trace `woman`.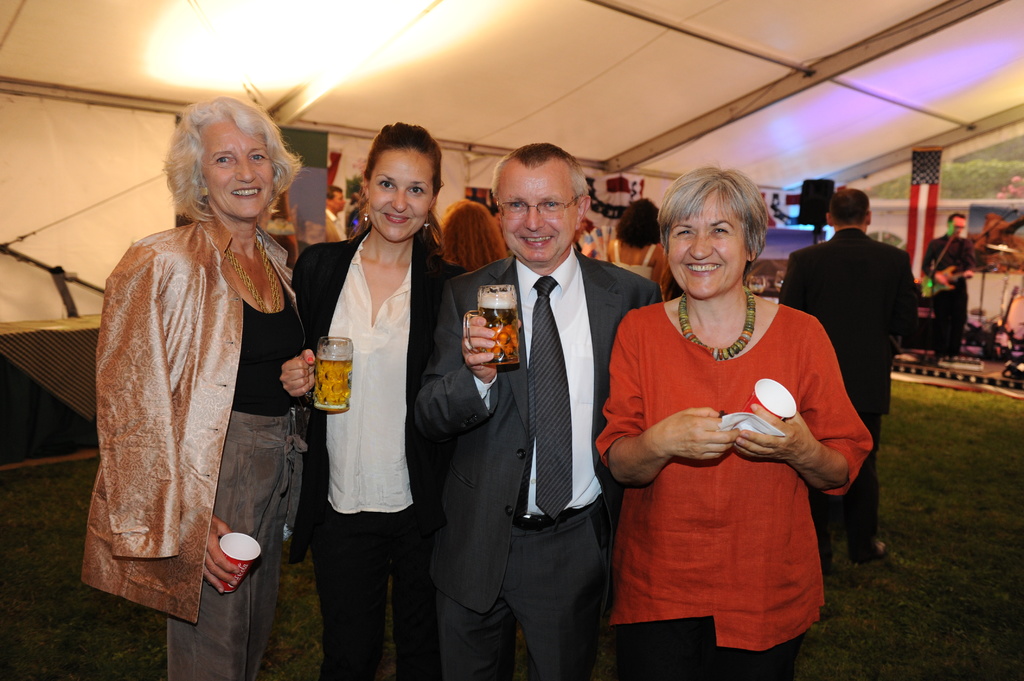
Traced to region(606, 167, 852, 678).
